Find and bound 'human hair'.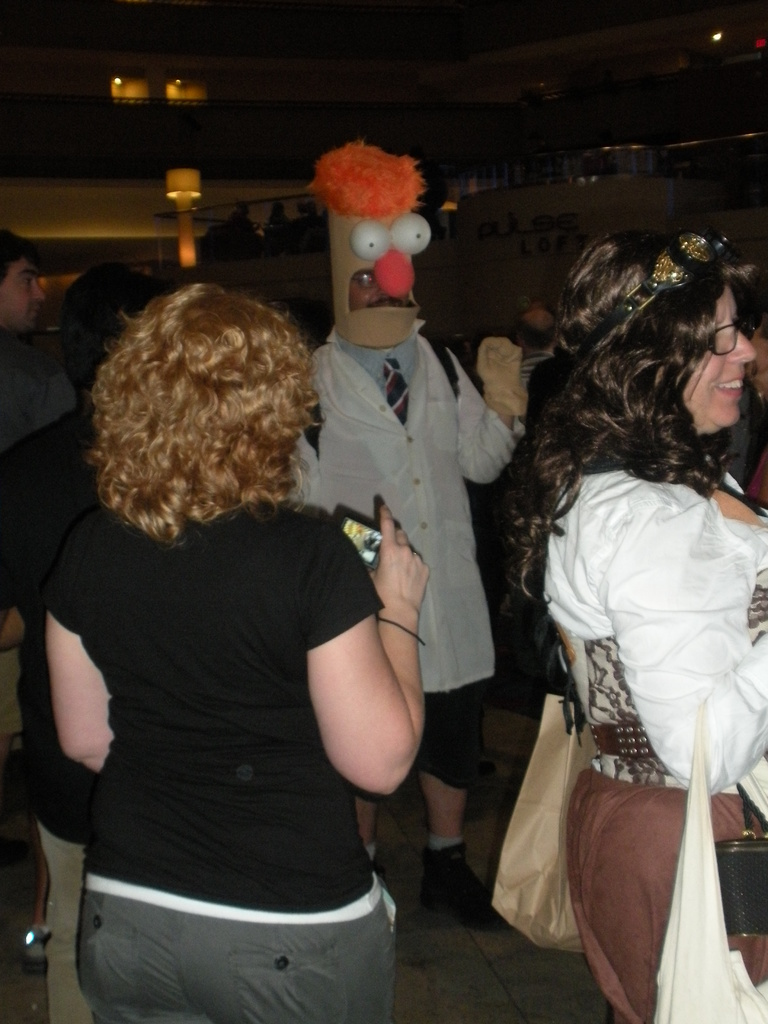
Bound: detection(307, 135, 431, 217).
